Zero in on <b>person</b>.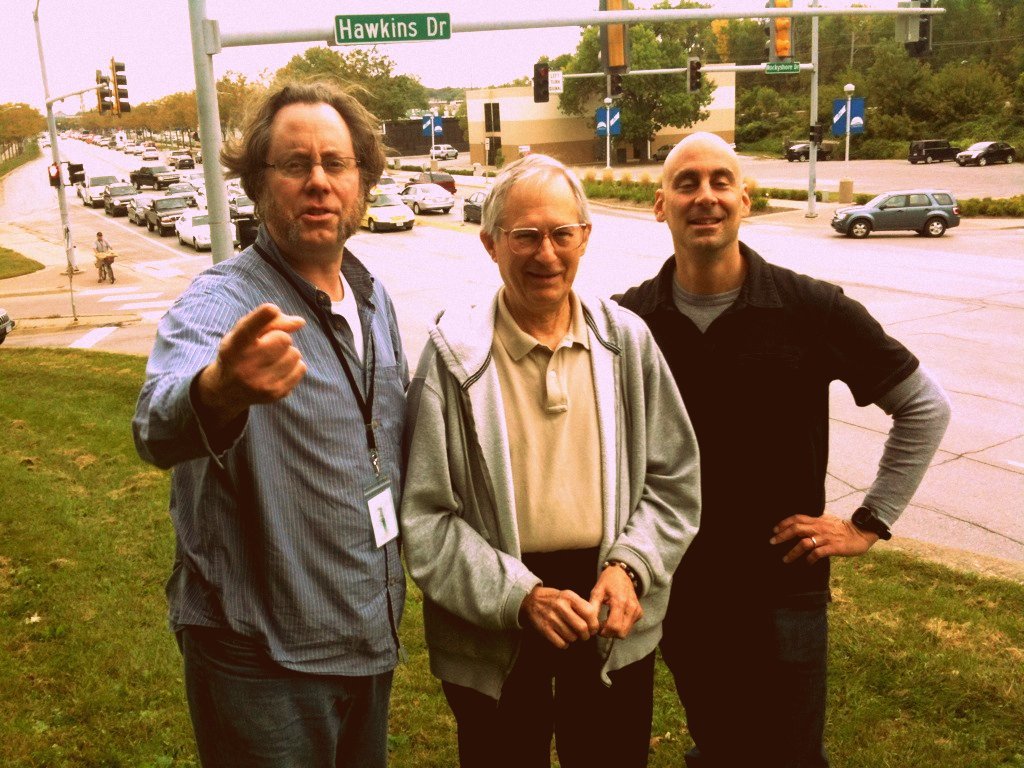
Zeroed in: crop(612, 131, 901, 748).
